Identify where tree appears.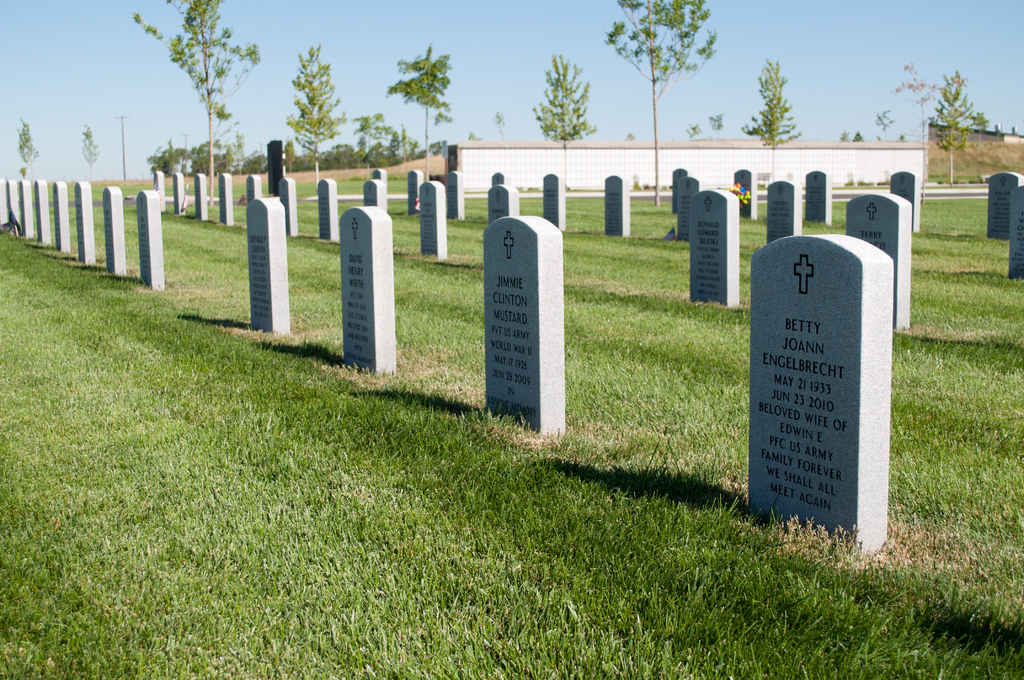
Appears at (740, 63, 799, 203).
